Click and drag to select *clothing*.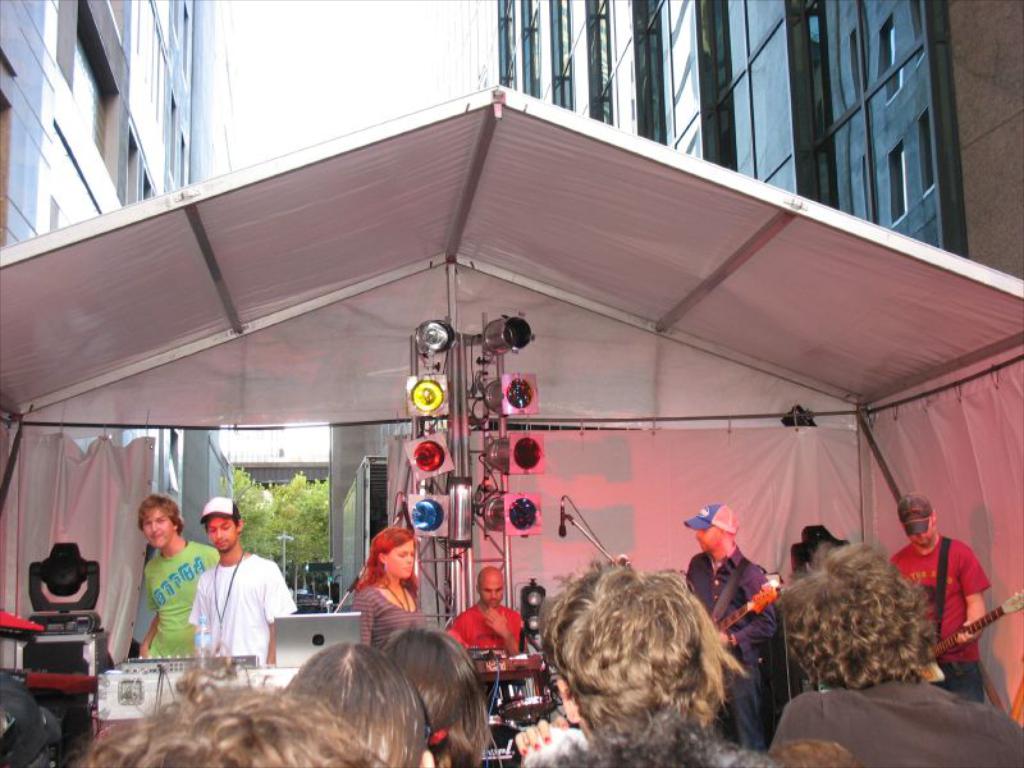
Selection: [x1=517, y1=723, x2=769, y2=767].
